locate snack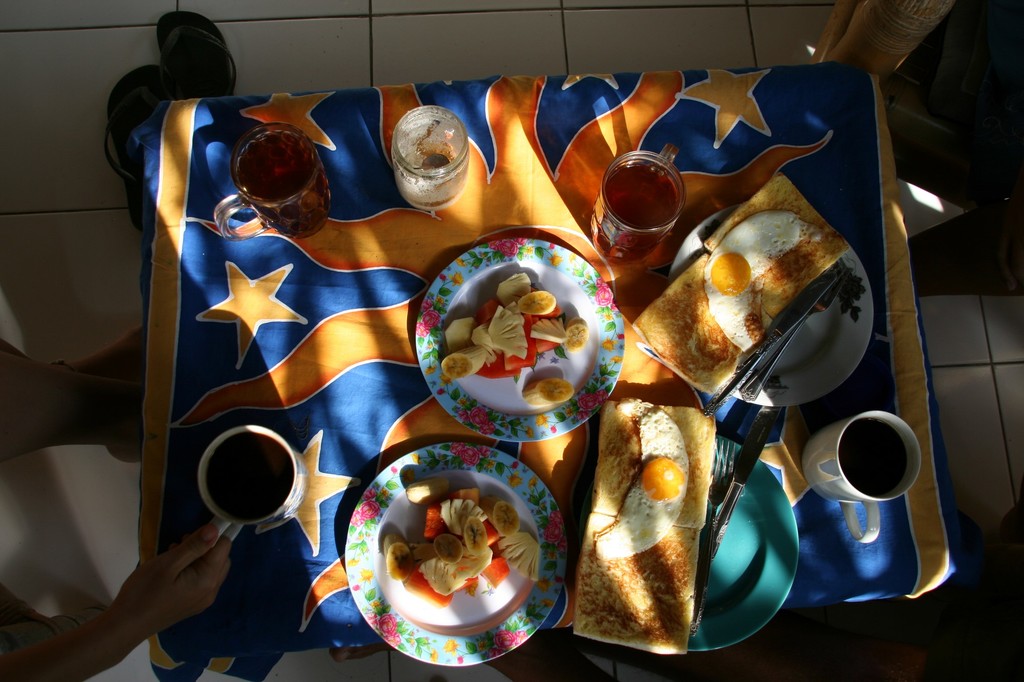
[375,476,539,610]
